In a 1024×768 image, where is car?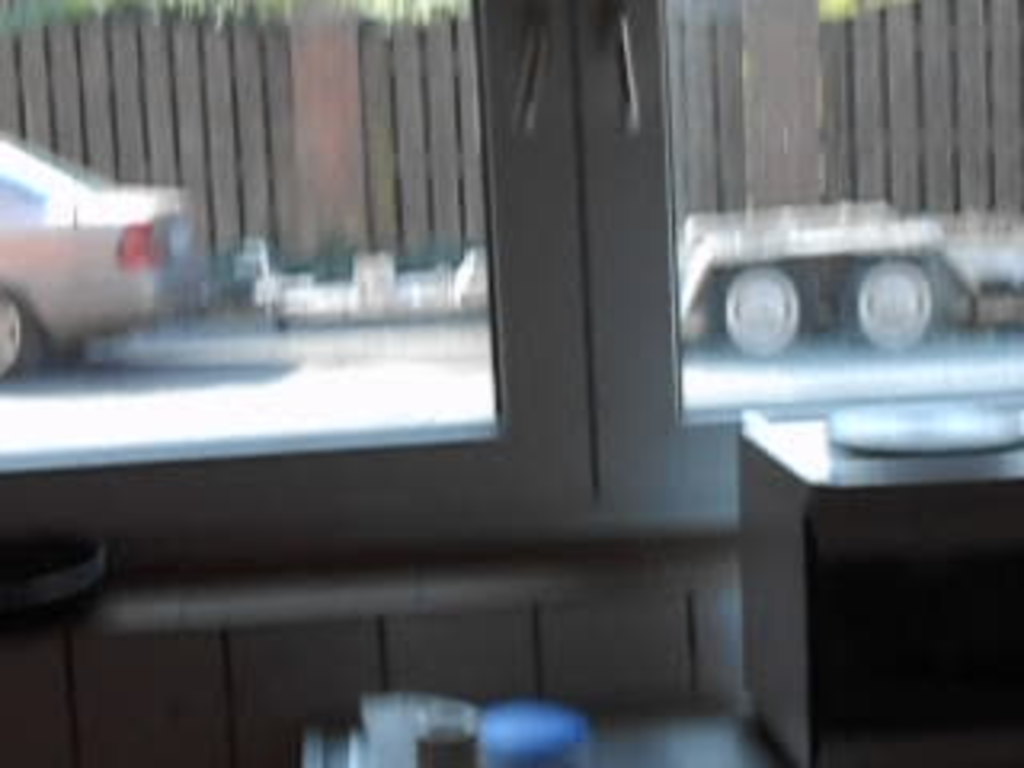
{"left": 0, "top": 131, "right": 218, "bottom": 397}.
